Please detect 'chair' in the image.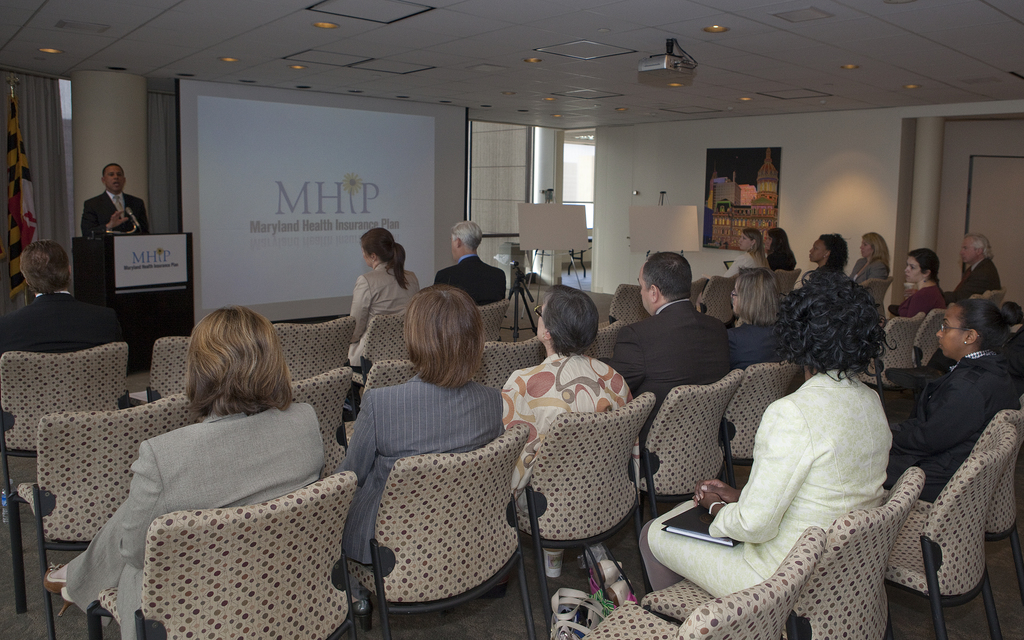
crop(775, 268, 801, 303).
